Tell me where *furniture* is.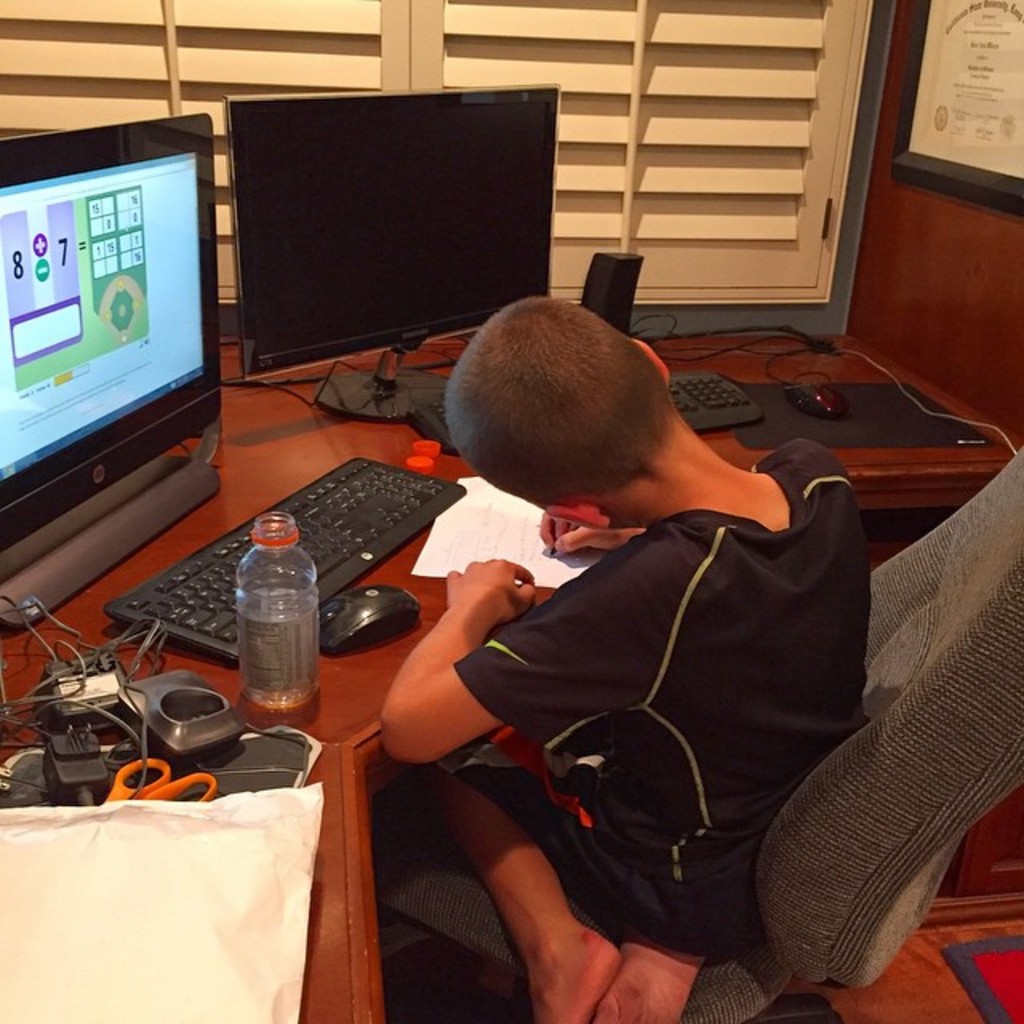
*furniture* is at 381 453 1022 1022.
